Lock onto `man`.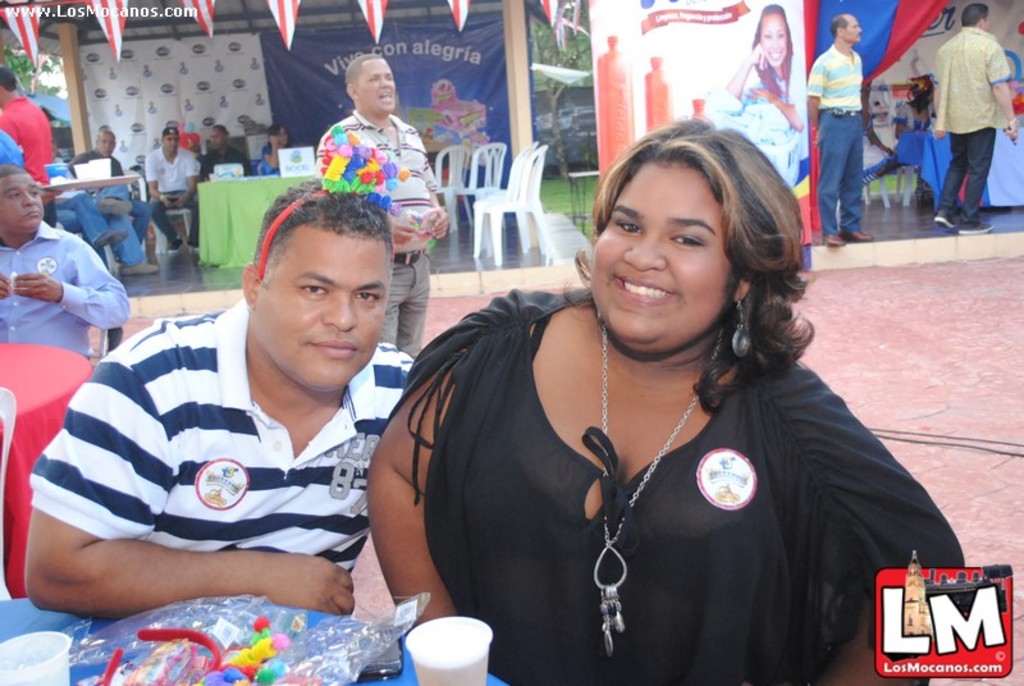
Locked: (0,165,131,357).
